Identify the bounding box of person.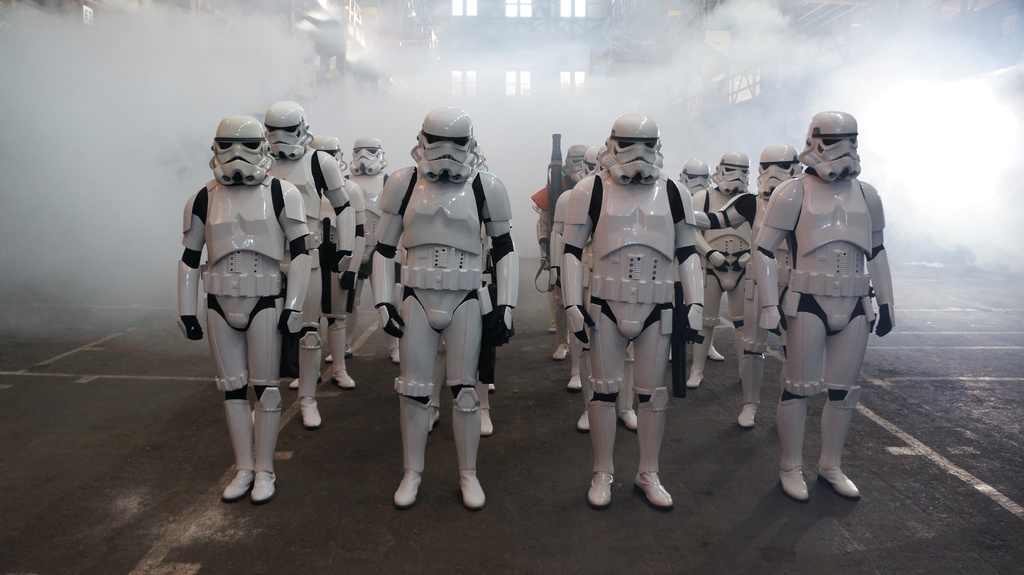
572:142:637:434.
